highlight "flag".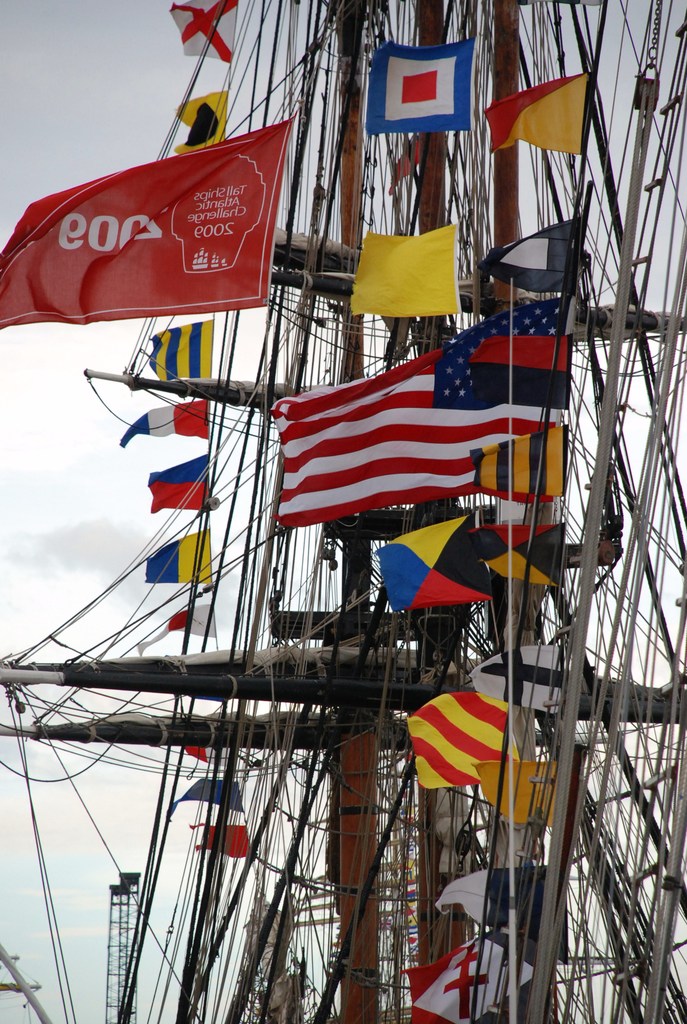
Highlighted region: bbox=[183, 817, 258, 867].
